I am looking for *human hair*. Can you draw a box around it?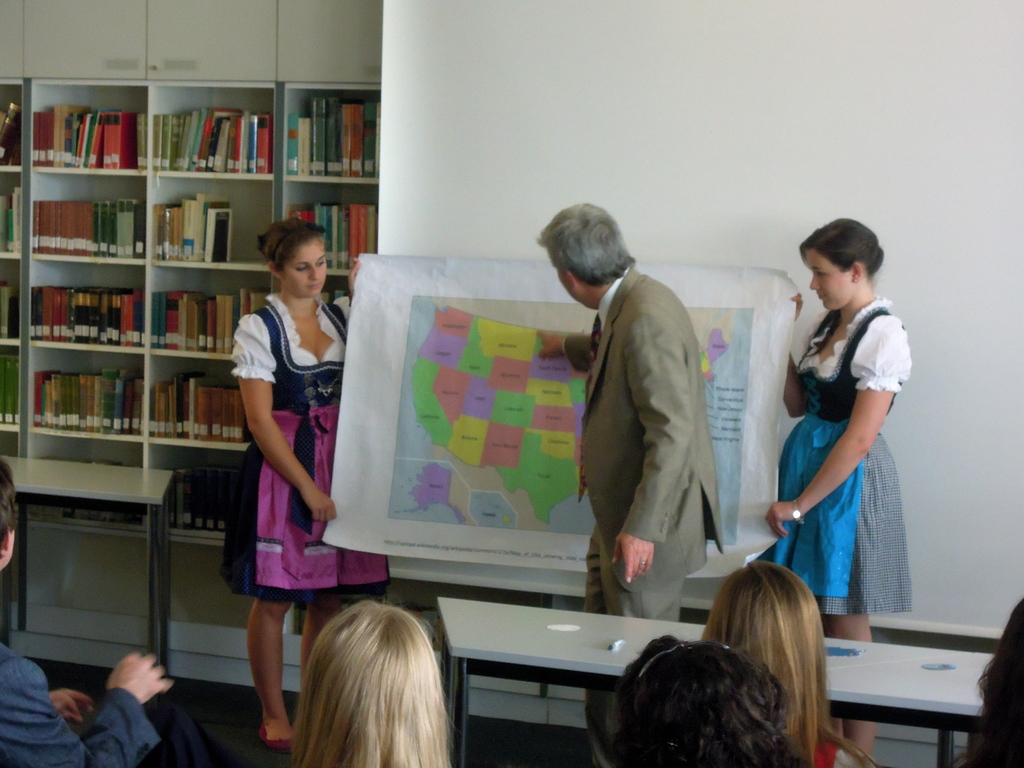
Sure, the bounding box is [256,610,463,767].
